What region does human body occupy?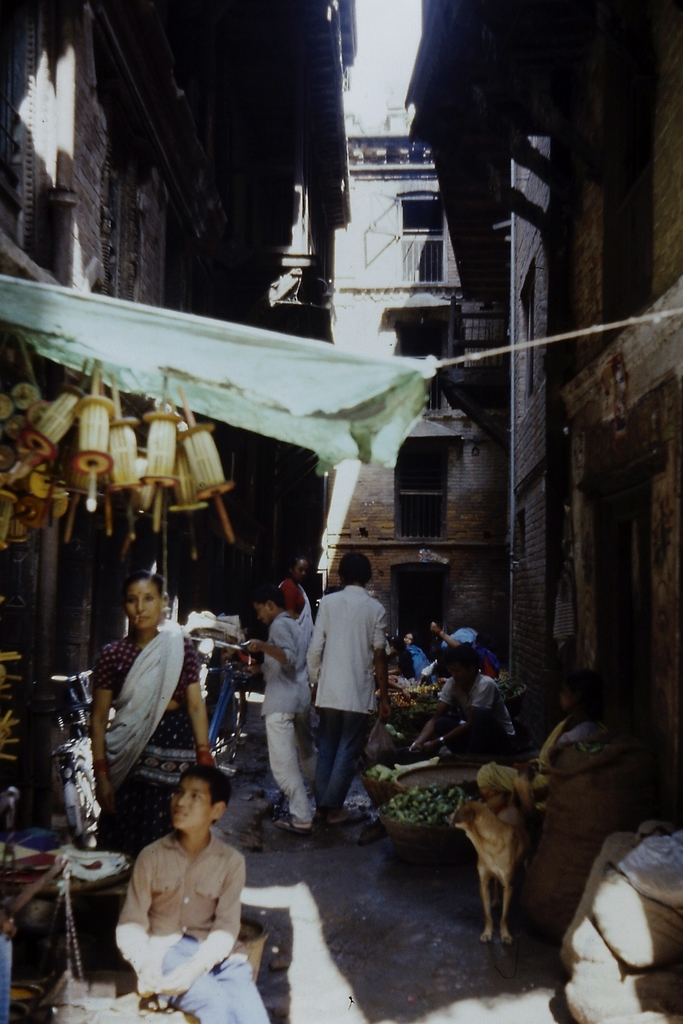
rect(475, 669, 614, 808).
